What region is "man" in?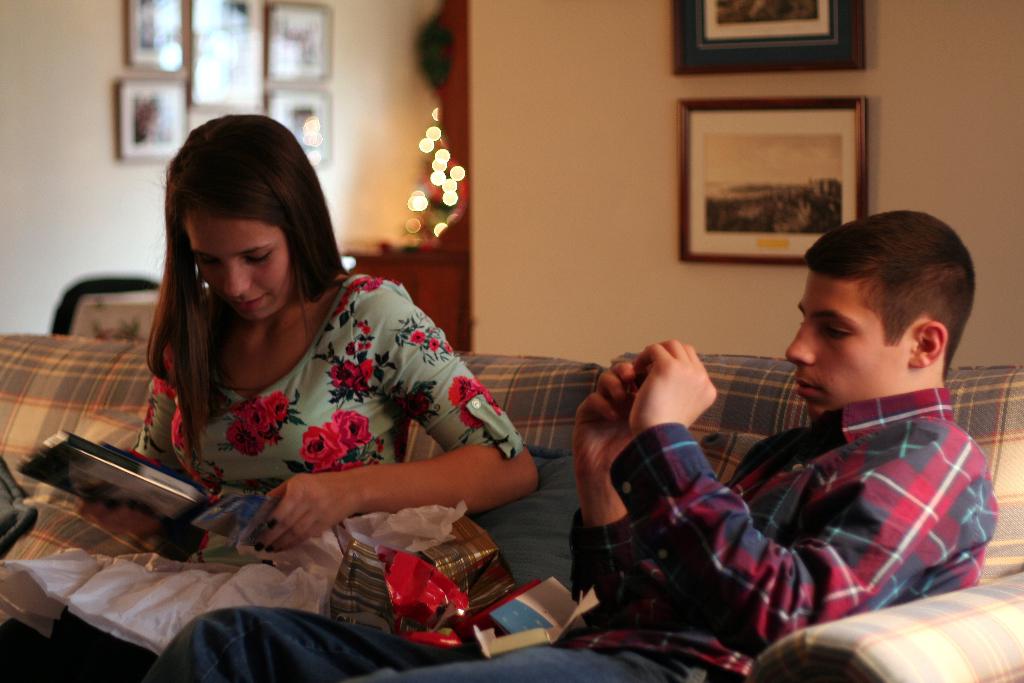
l=141, t=206, r=998, b=682.
